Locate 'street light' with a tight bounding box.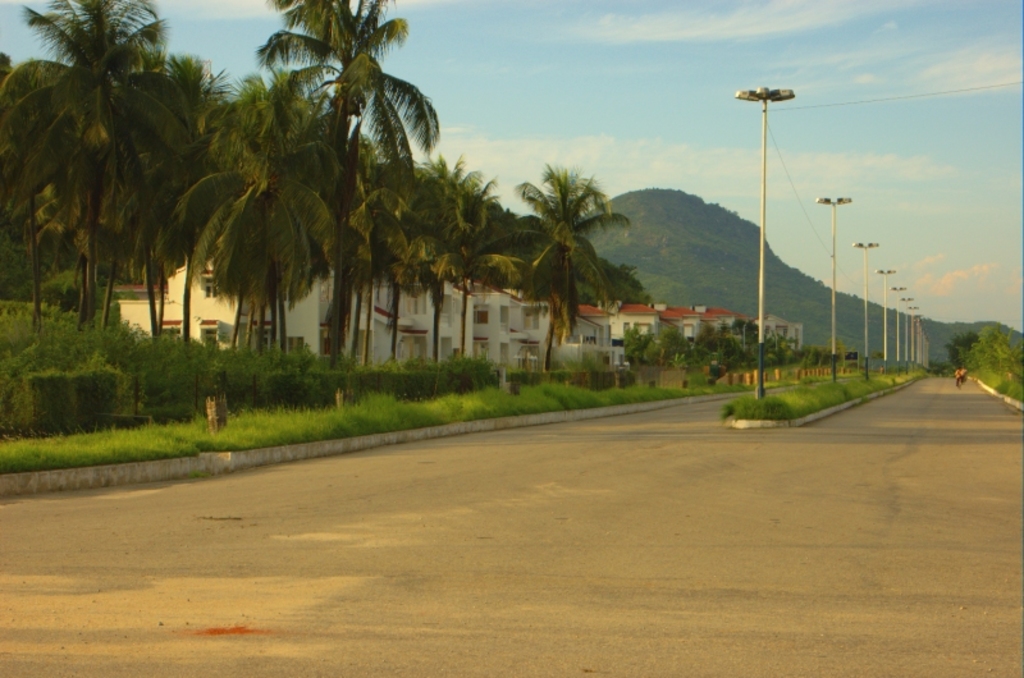
(855,239,883,377).
